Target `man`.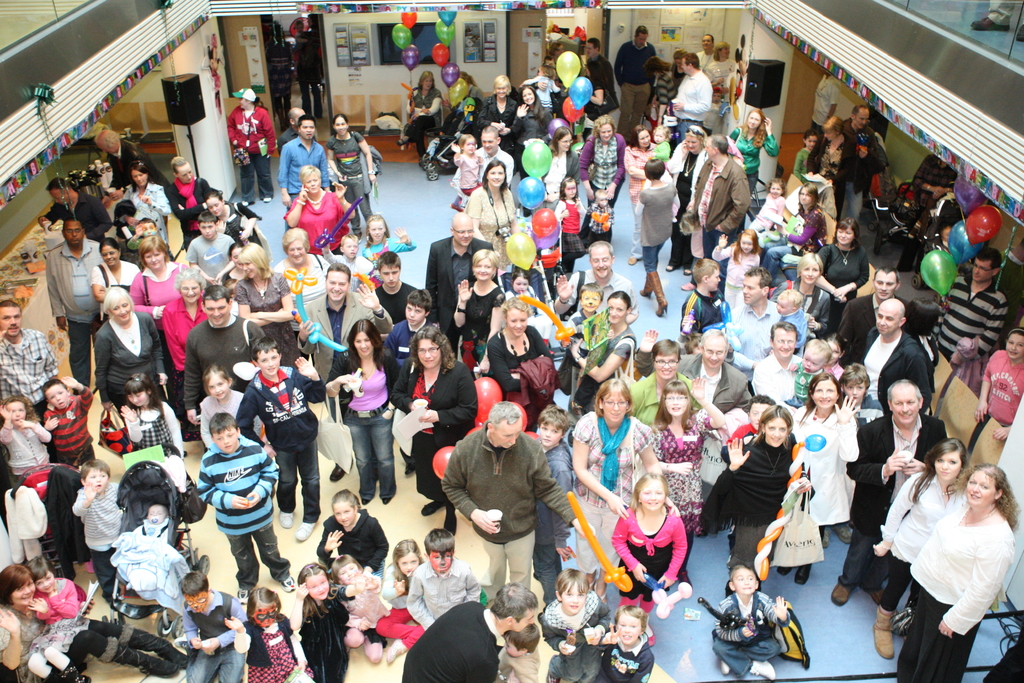
Target region: [401,584,538,682].
